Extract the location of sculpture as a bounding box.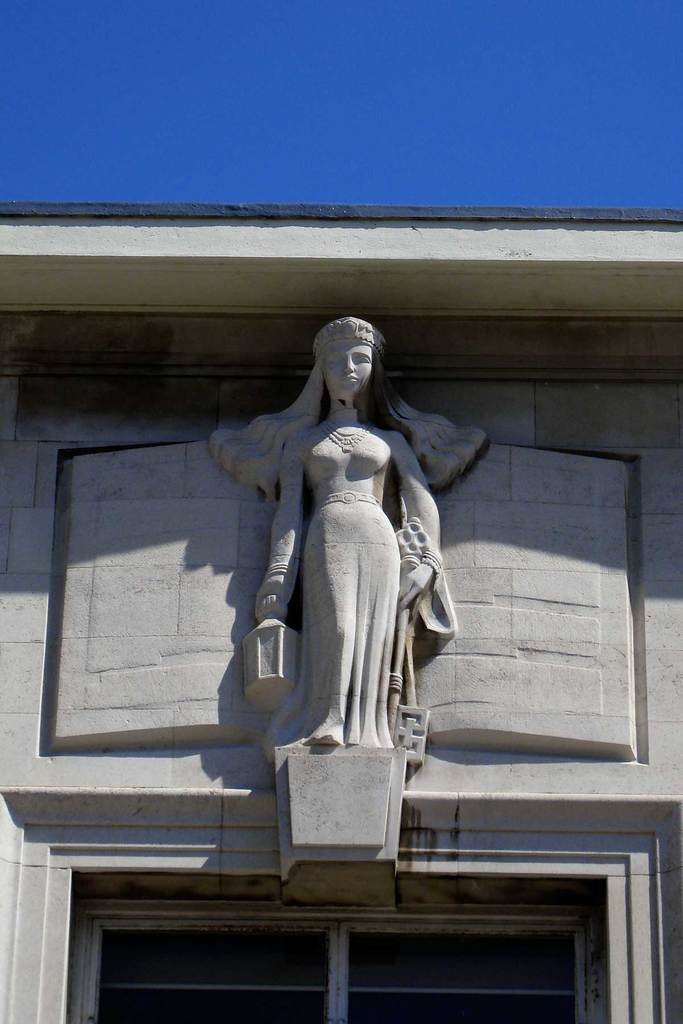
x1=206 y1=322 x2=479 y2=797.
